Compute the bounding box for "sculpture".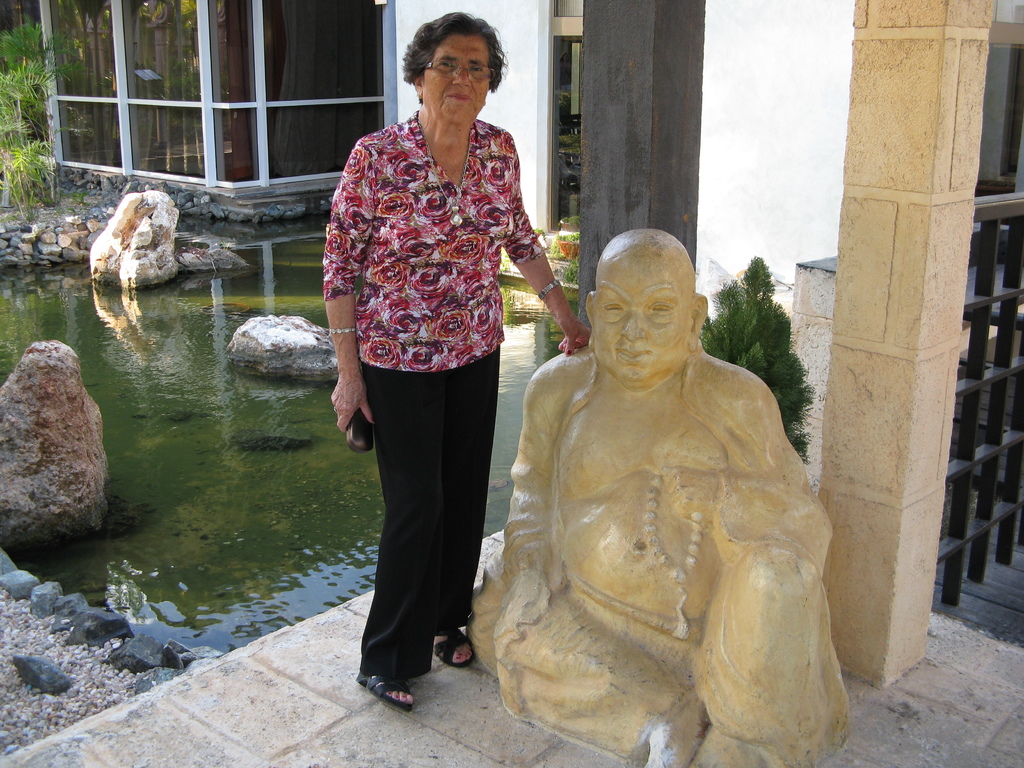
bbox=(486, 239, 864, 756).
